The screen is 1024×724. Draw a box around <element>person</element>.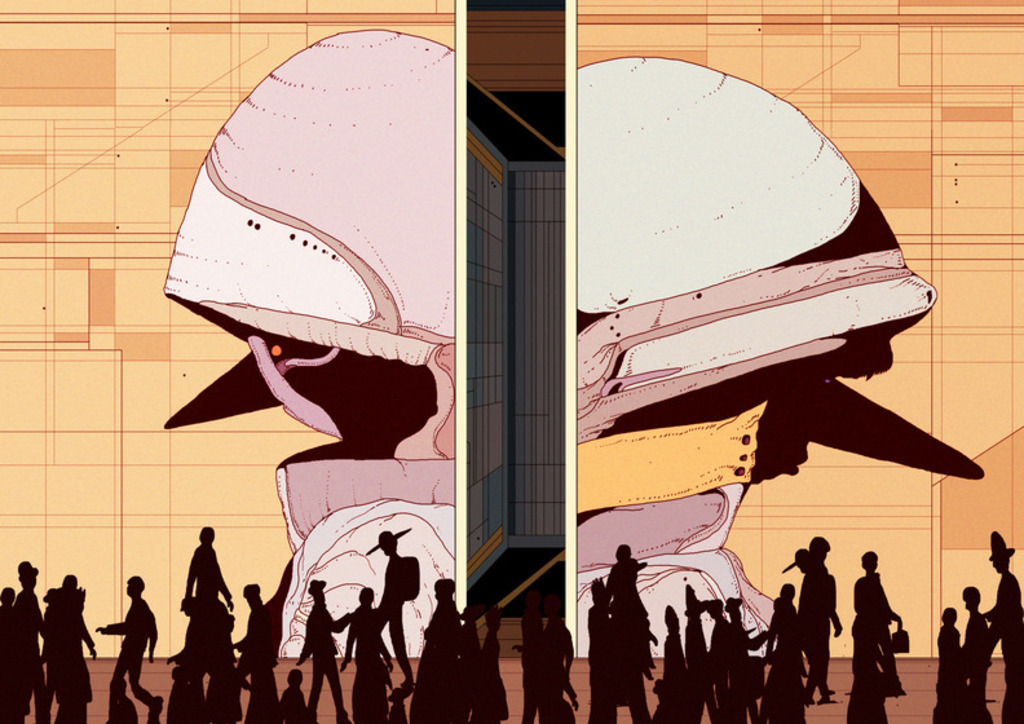
456/608/507/723.
